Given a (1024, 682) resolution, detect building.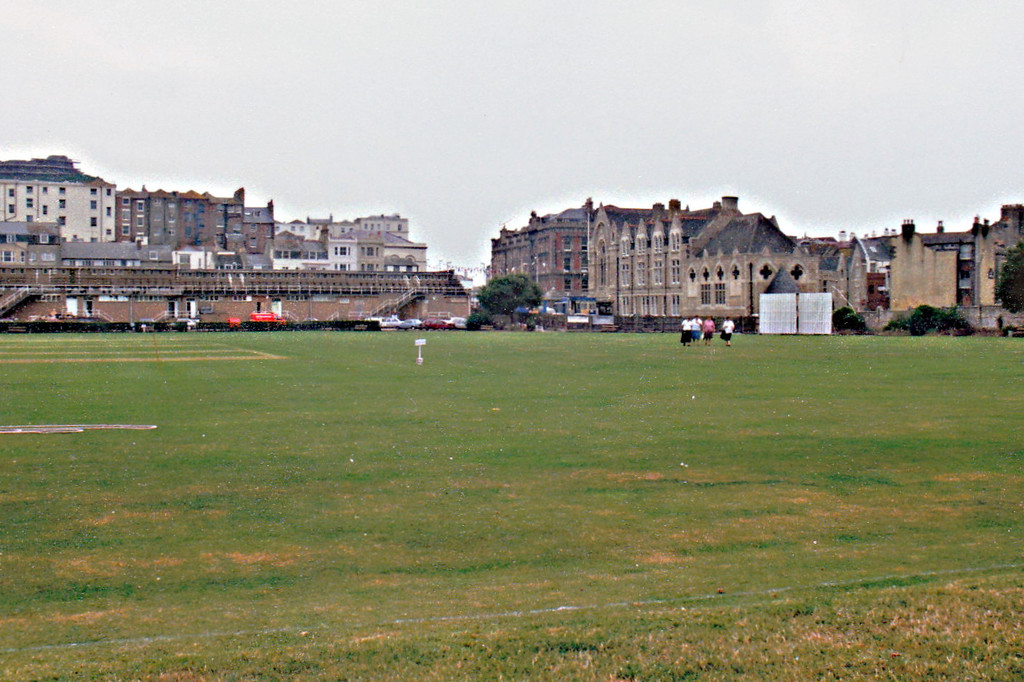
[left=122, top=187, right=280, bottom=260].
